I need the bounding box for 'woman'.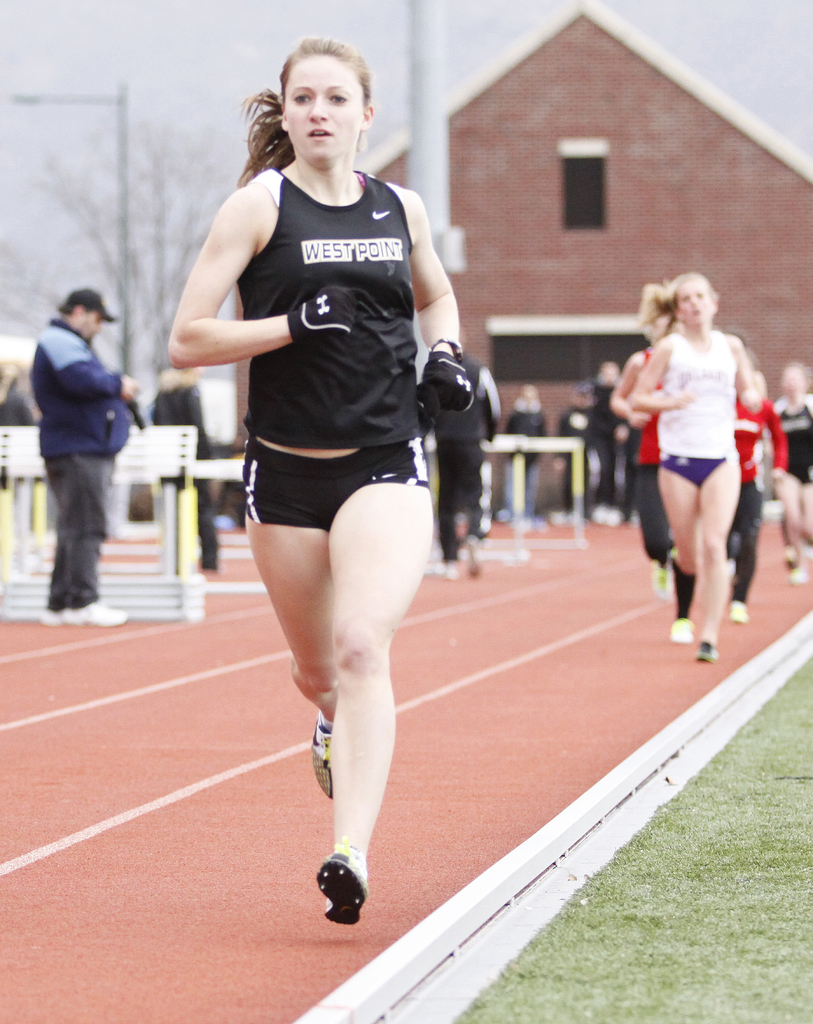
Here it is: (x1=496, y1=381, x2=544, y2=523).
